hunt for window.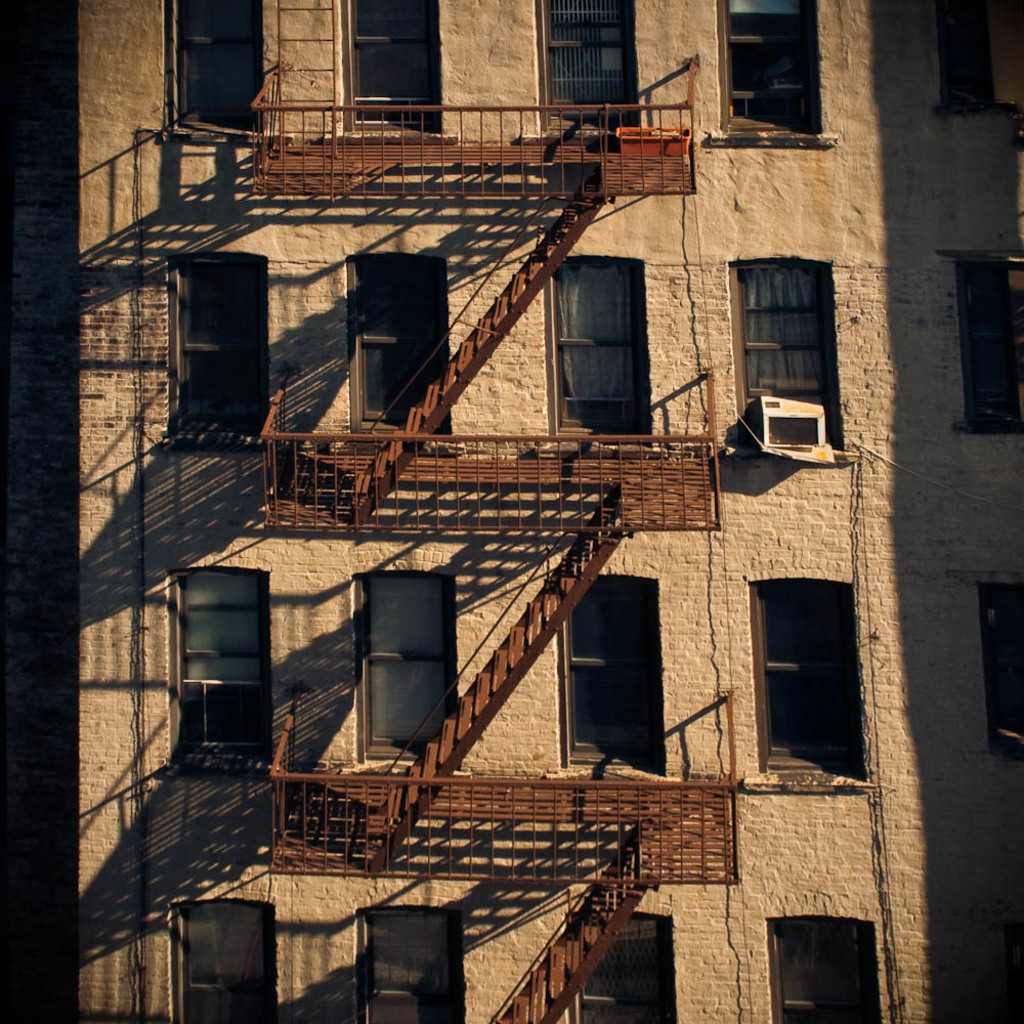
Hunted down at [714,0,828,135].
